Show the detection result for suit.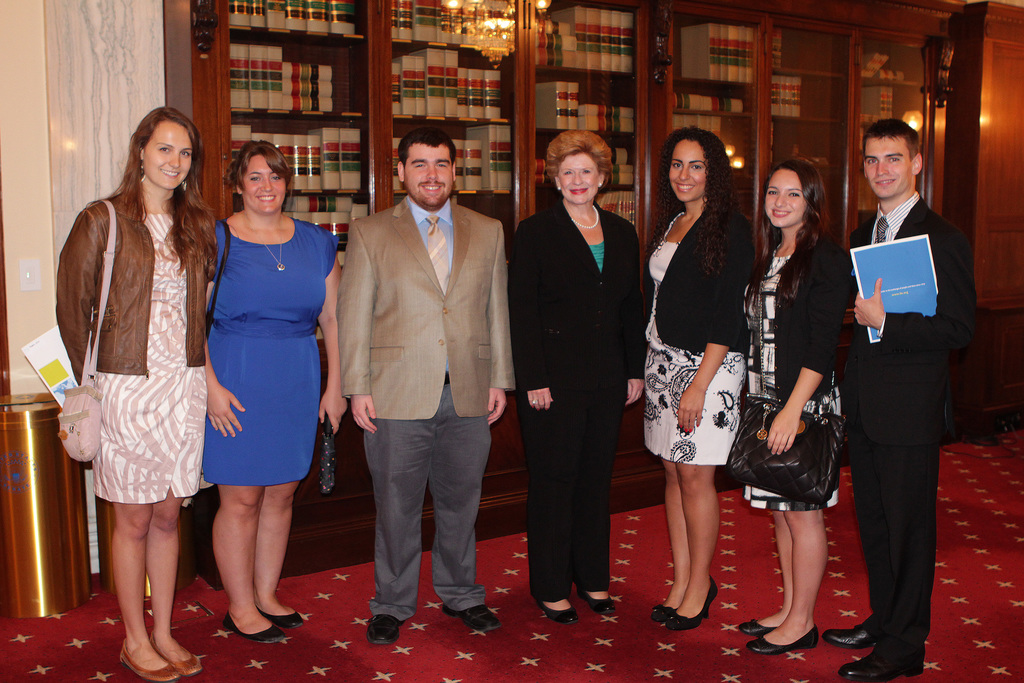
x1=841 y1=140 x2=968 y2=680.
